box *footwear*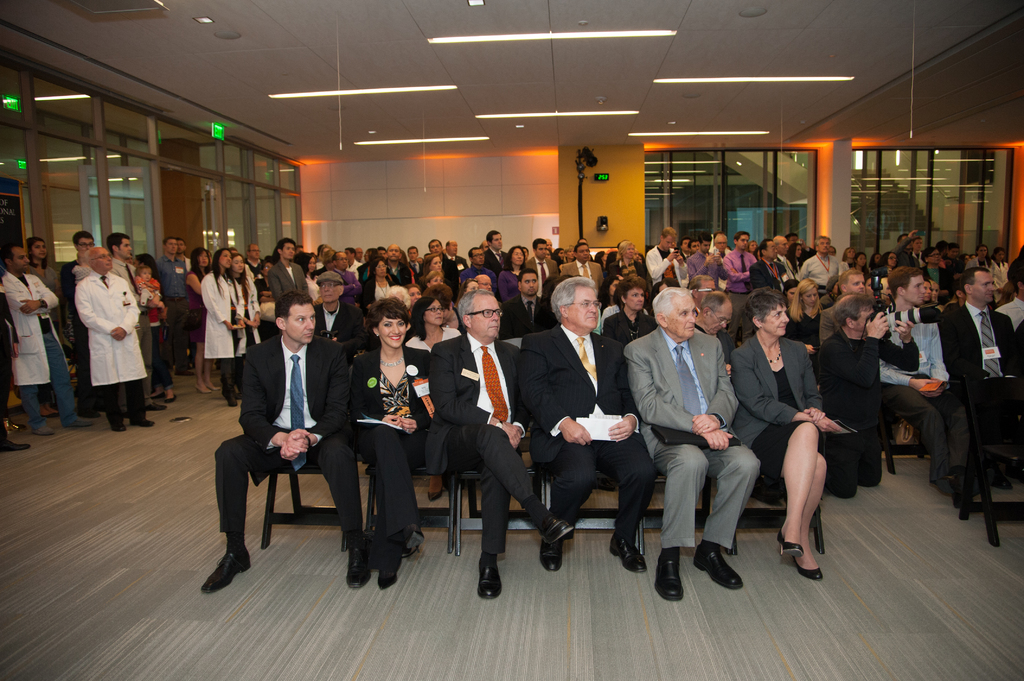
(x1=45, y1=413, x2=53, y2=416)
